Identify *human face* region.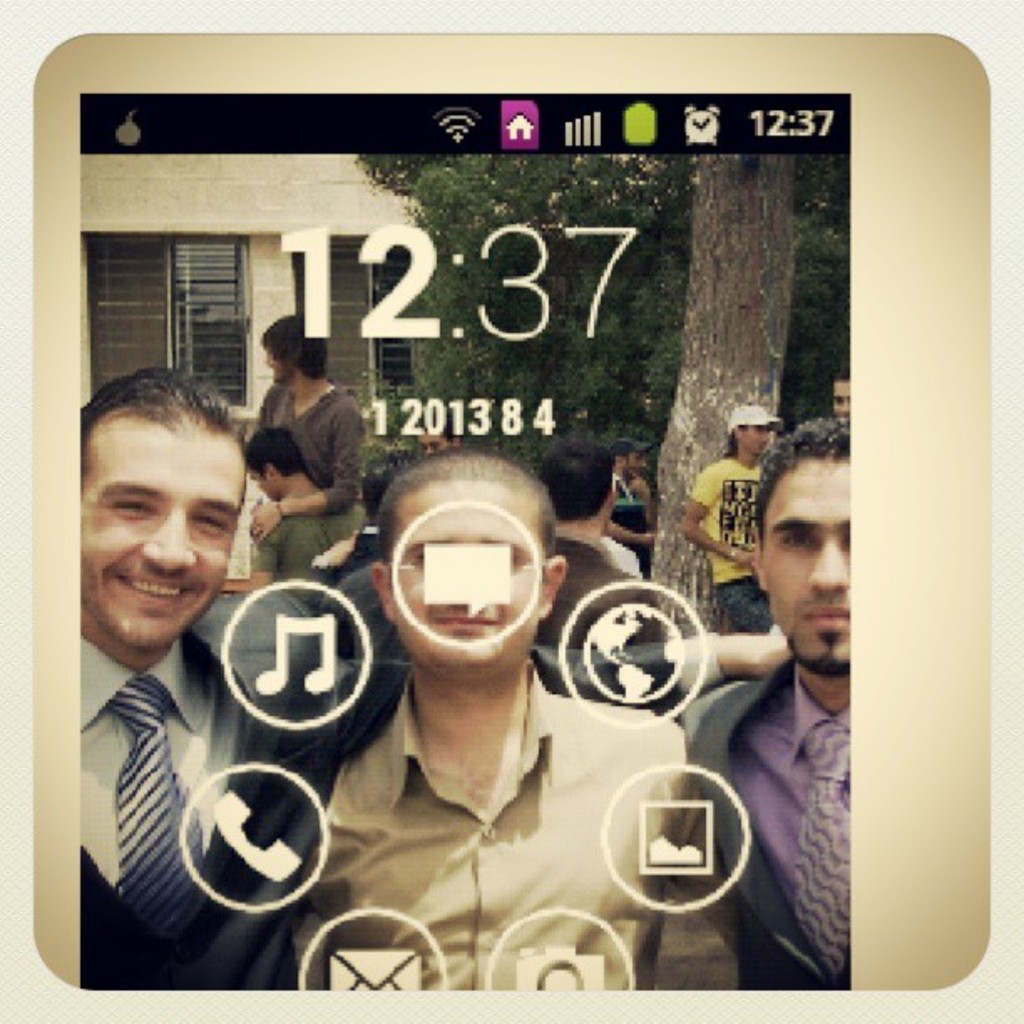
Region: bbox=[89, 417, 223, 646].
